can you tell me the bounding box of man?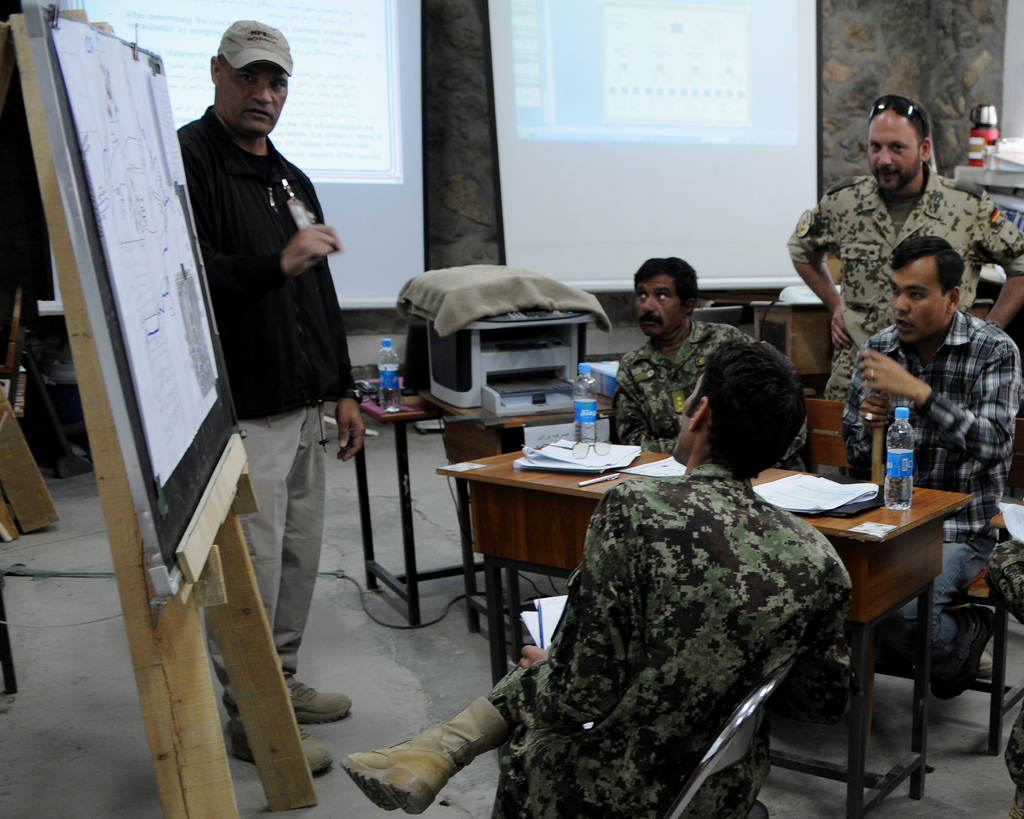
bbox=(339, 333, 855, 818).
